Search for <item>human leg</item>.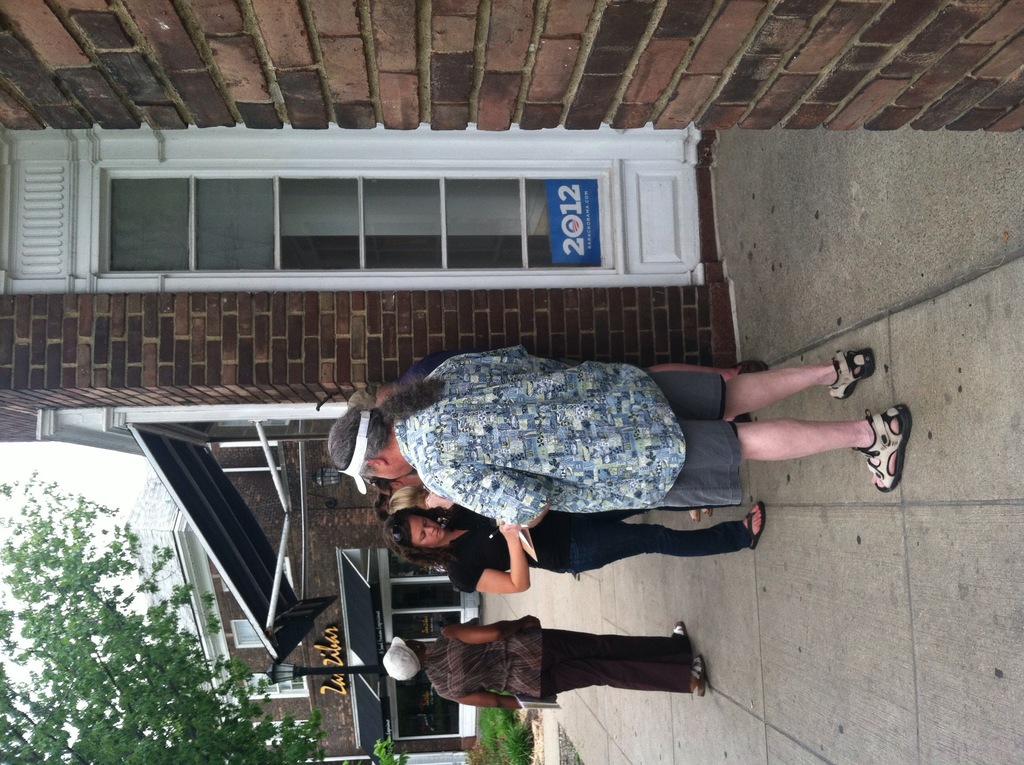
Found at <region>536, 626, 692, 668</region>.
